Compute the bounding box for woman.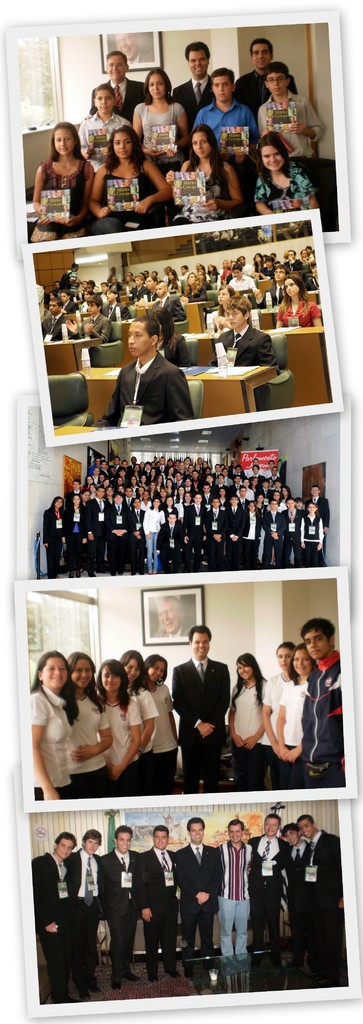
Rect(194, 463, 204, 474).
